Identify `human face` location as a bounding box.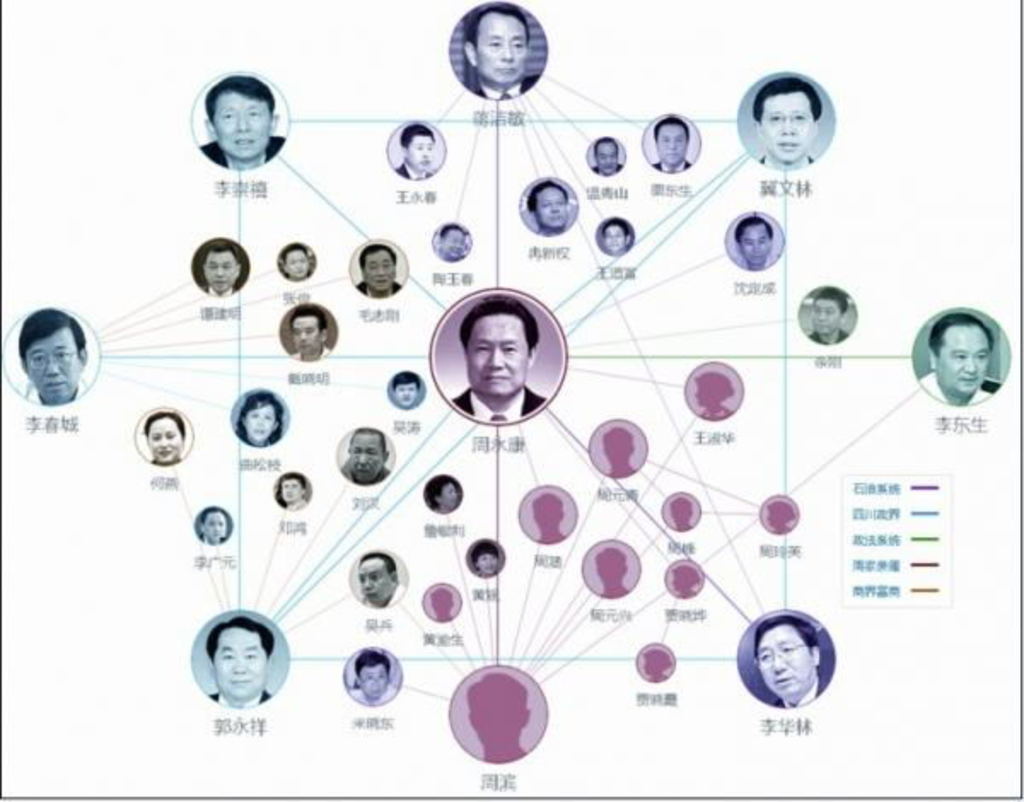
BBox(481, 549, 500, 565).
